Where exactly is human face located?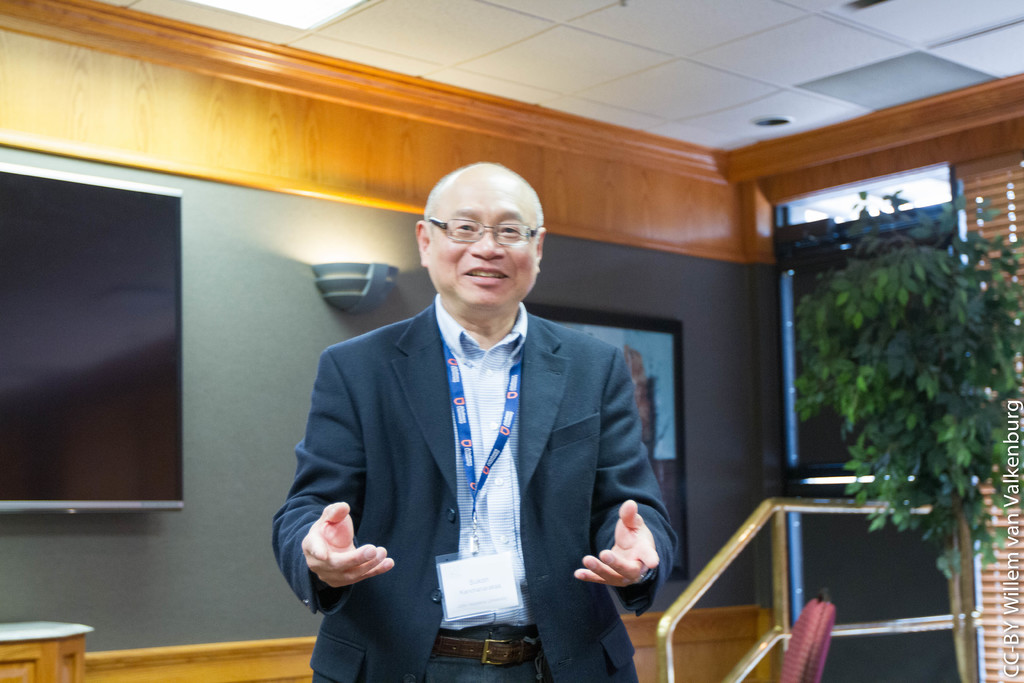
Its bounding box is pyautogui.locateOnScreen(426, 168, 538, 308).
